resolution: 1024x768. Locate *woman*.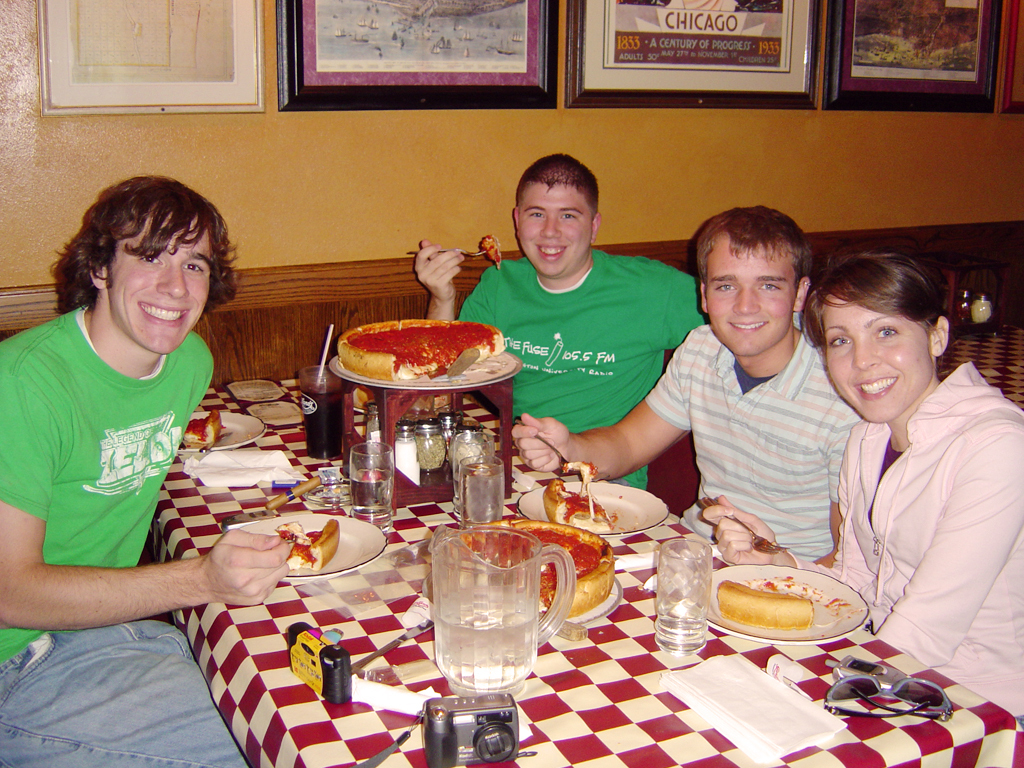
791/232/1007/730.
